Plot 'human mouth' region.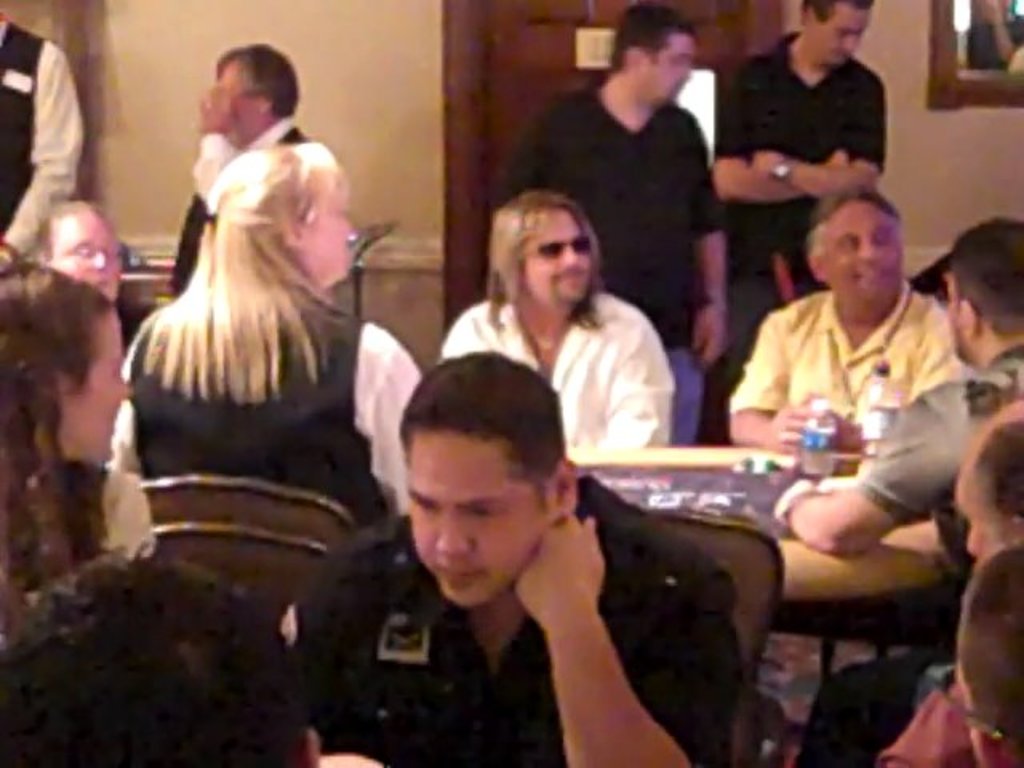
Plotted at left=552, top=269, right=586, bottom=278.
